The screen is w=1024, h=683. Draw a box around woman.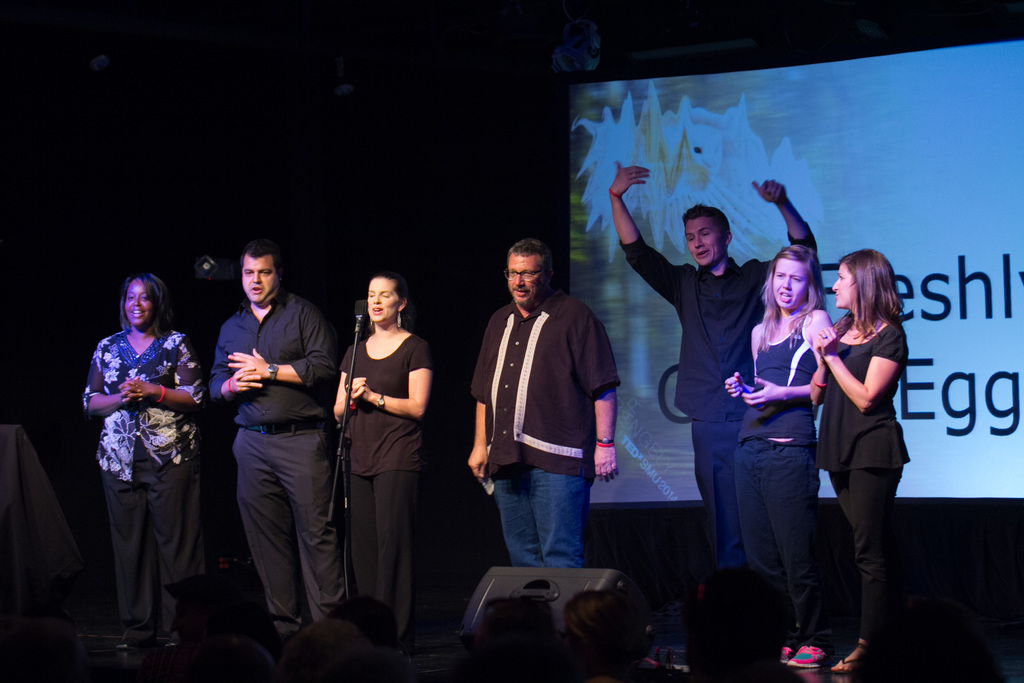
{"left": 805, "top": 242, "right": 904, "bottom": 680}.
